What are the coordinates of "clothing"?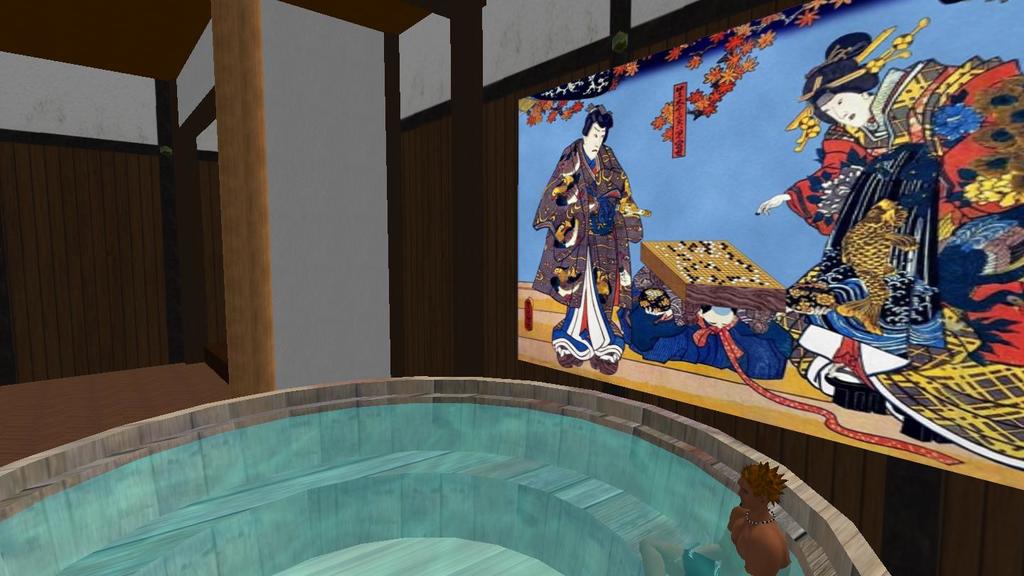
784/142/930/366.
